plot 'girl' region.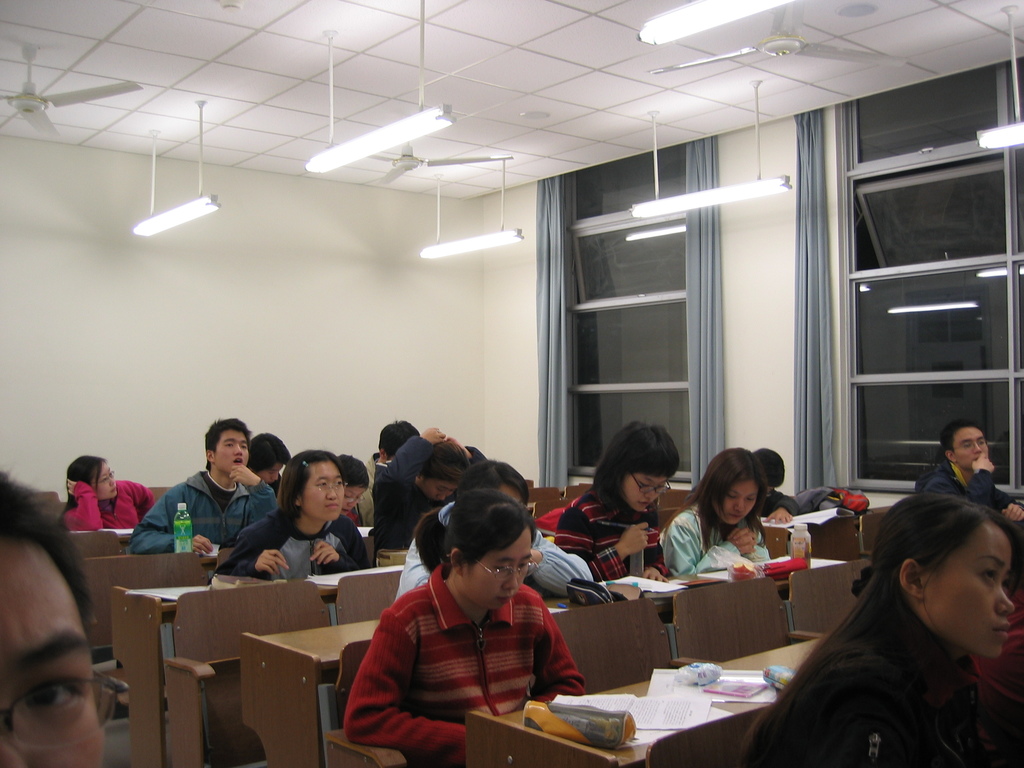
Plotted at 52:454:162:524.
